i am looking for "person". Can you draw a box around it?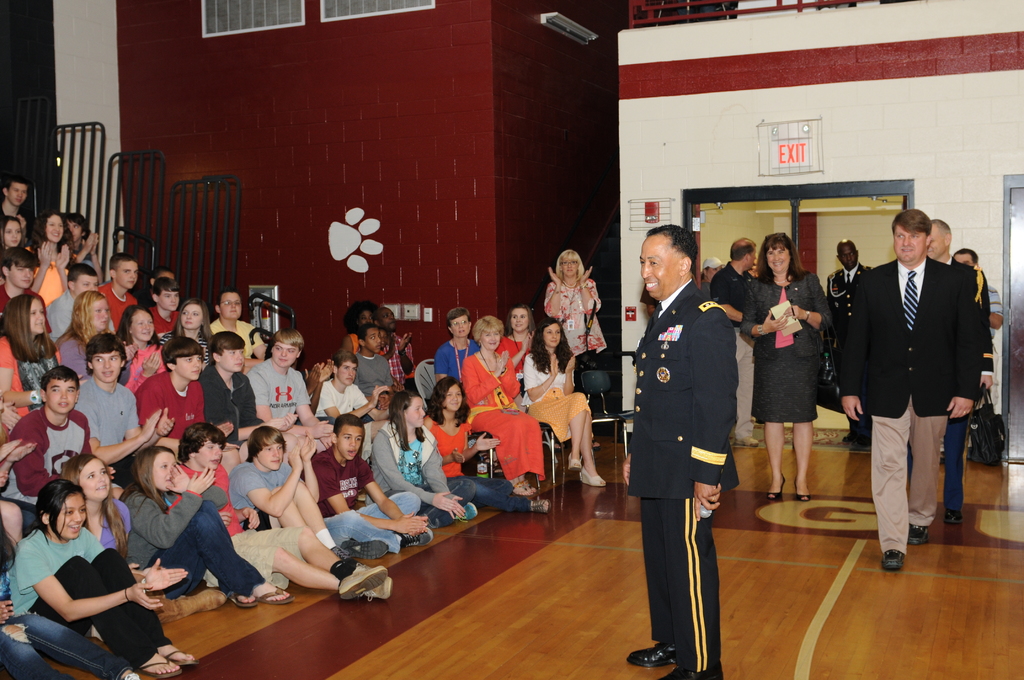
Sure, the bounding box is <region>522, 313, 608, 492</region>.
